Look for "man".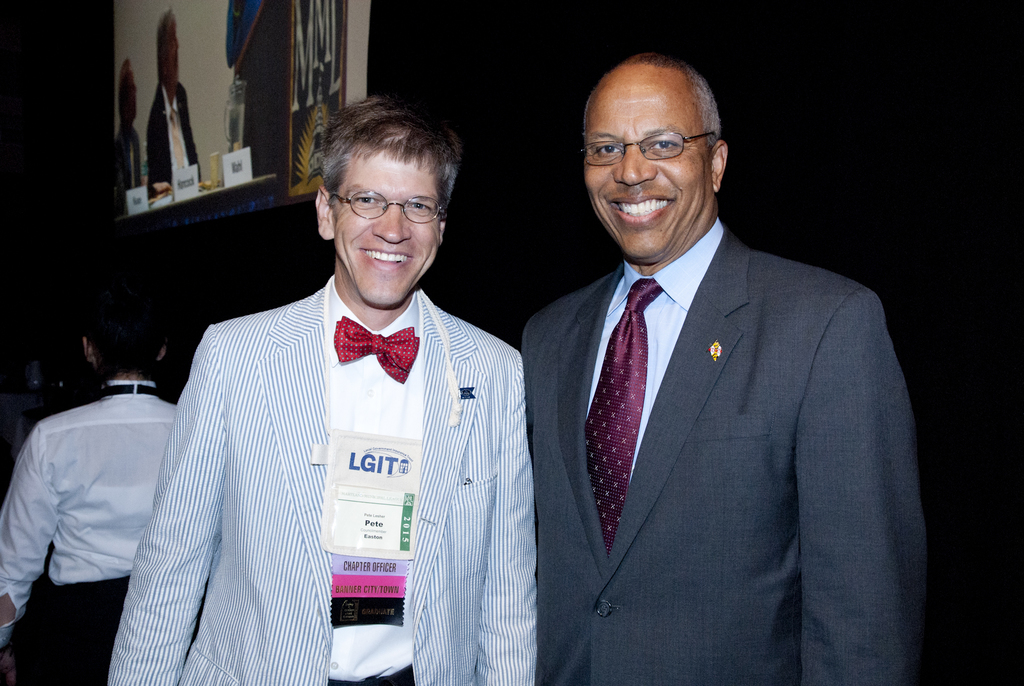
Found: Rect(0, 295, 180, 685).
